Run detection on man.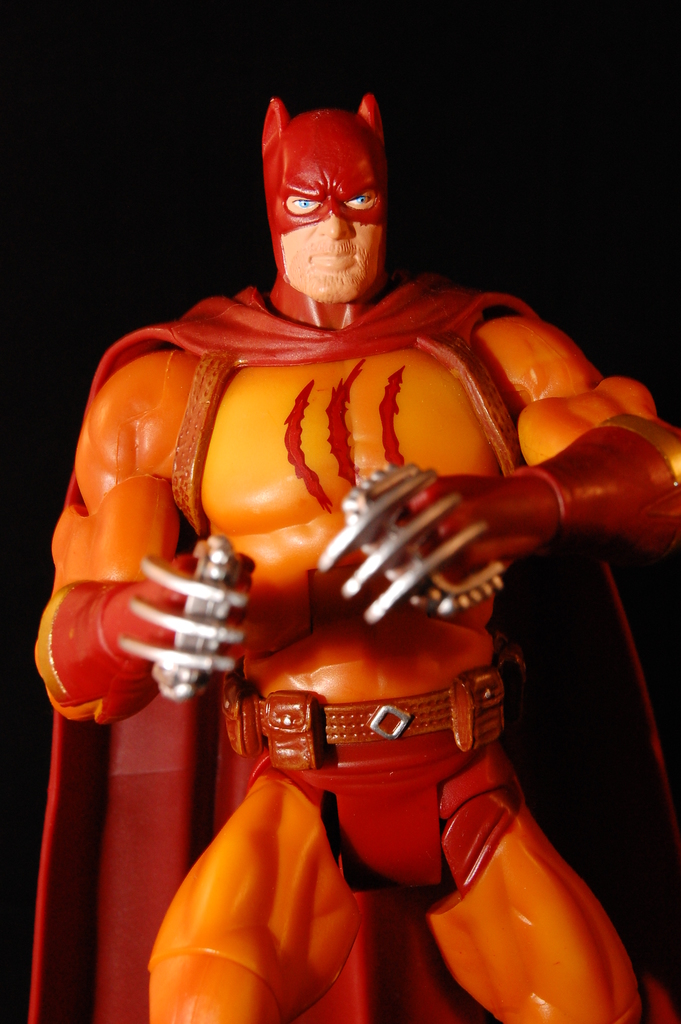
Result: x1=31 y1=88 x2=680 y2=1023.
